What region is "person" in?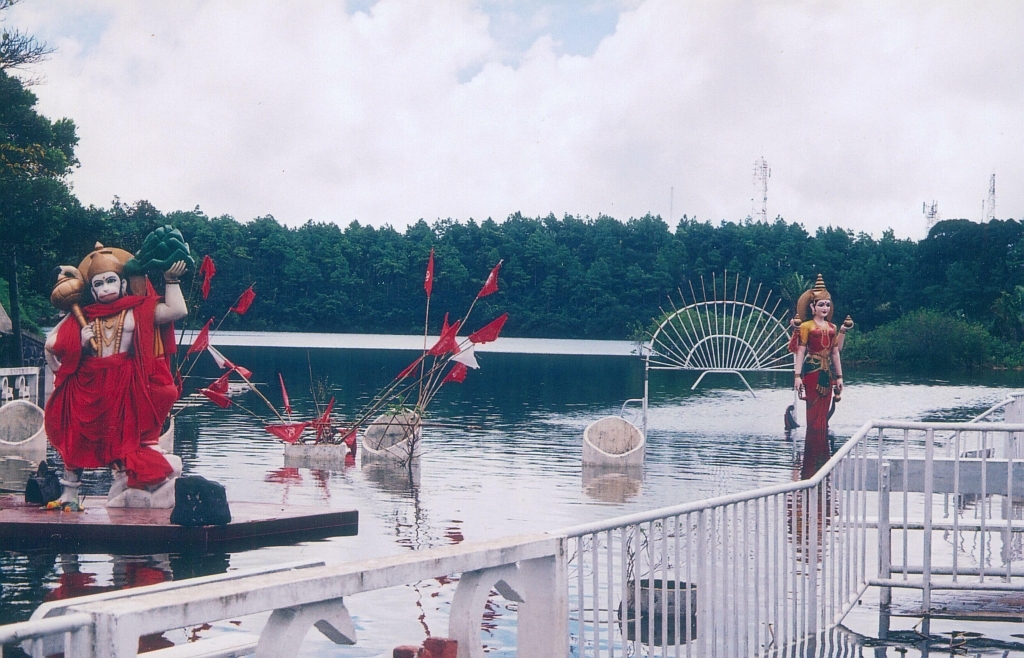
locate(794, 277, 858, 473).
